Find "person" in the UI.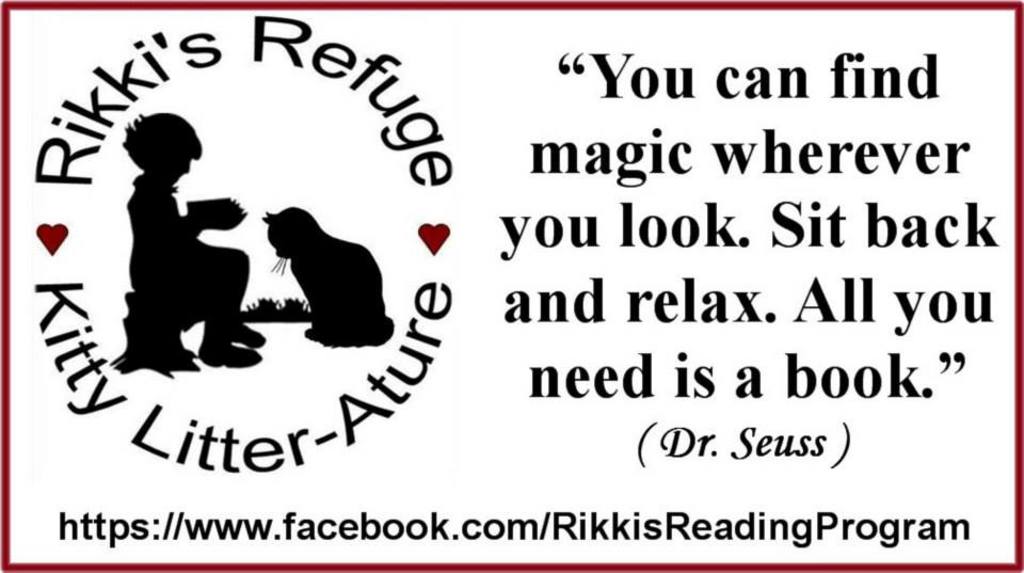
UI element at (107,106,233,385).
